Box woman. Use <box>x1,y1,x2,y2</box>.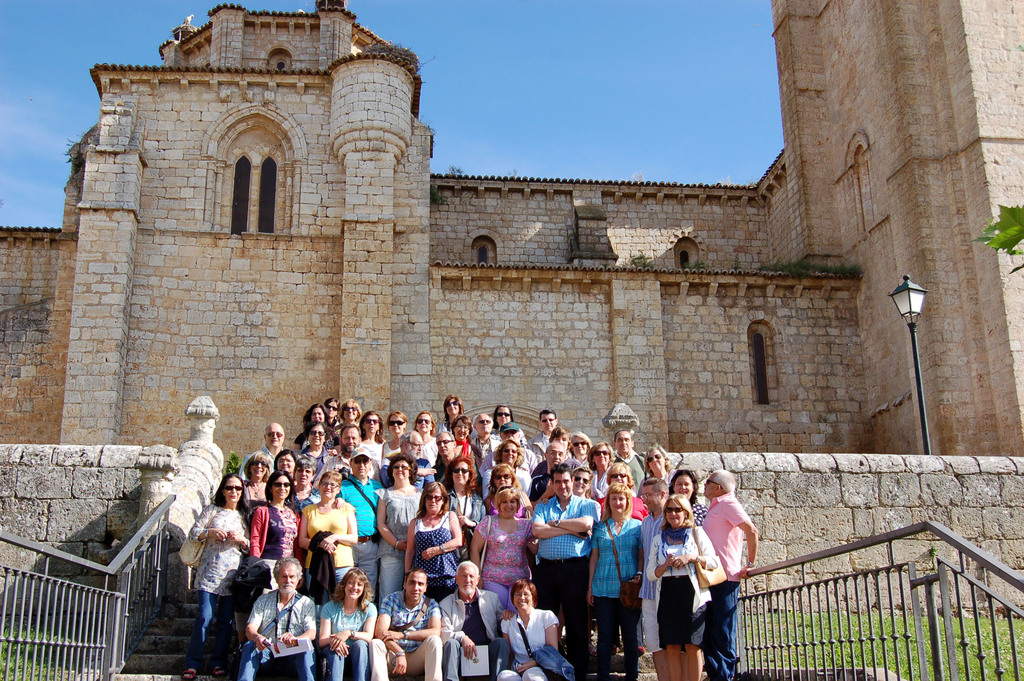
<box>410,409,439,459</box>.
